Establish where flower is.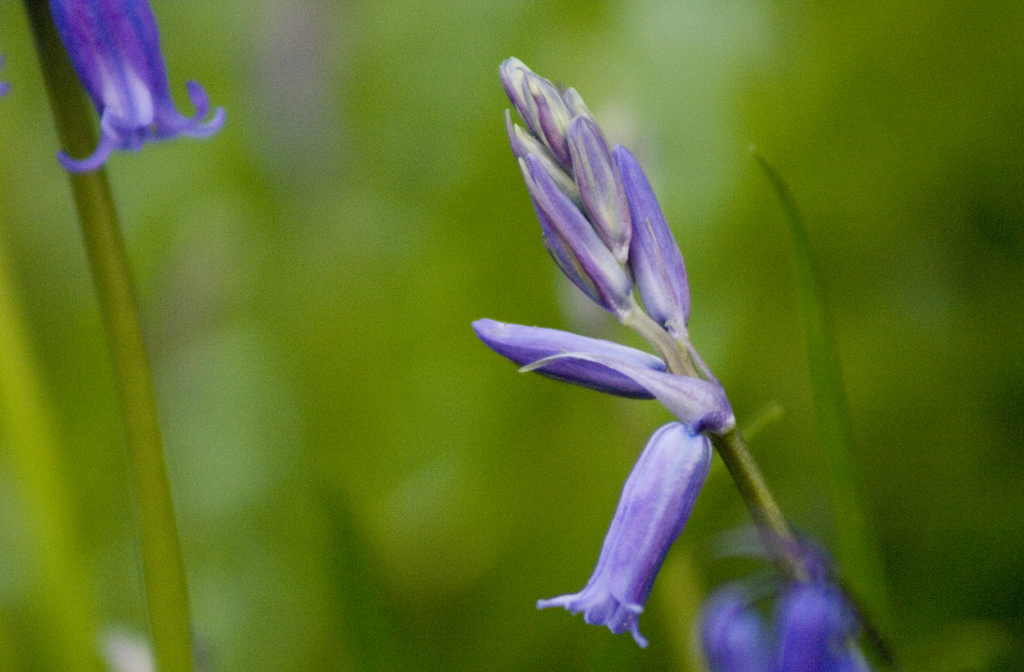
Established at (698,529,871,671).
